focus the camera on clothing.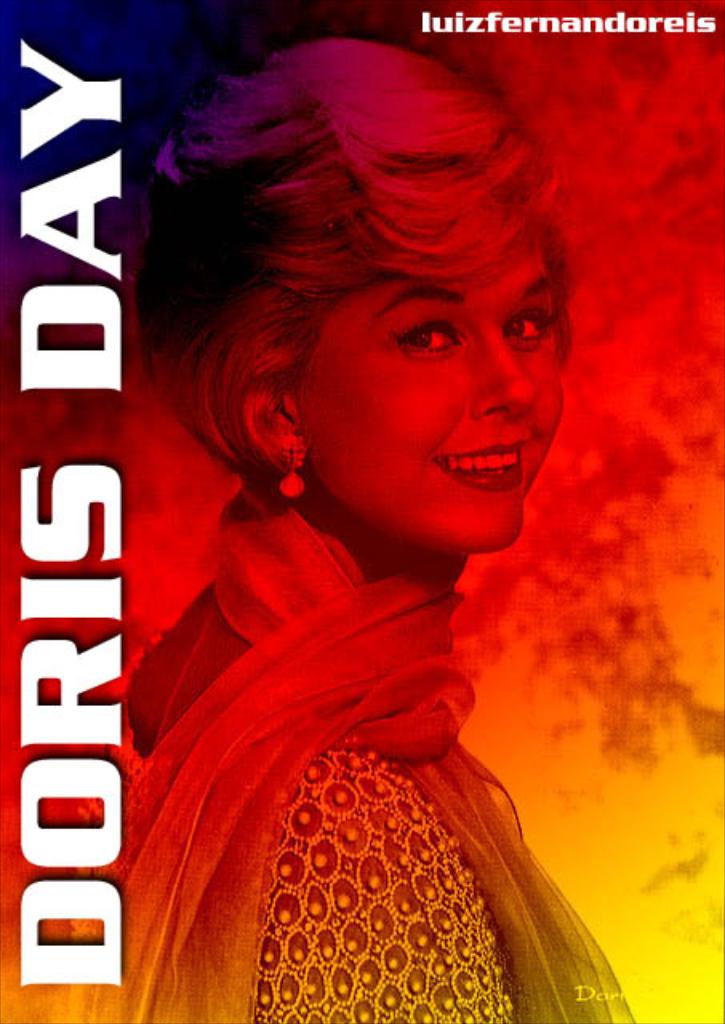
Focus region: [left=77, top=491, right=587, bottom=962].
